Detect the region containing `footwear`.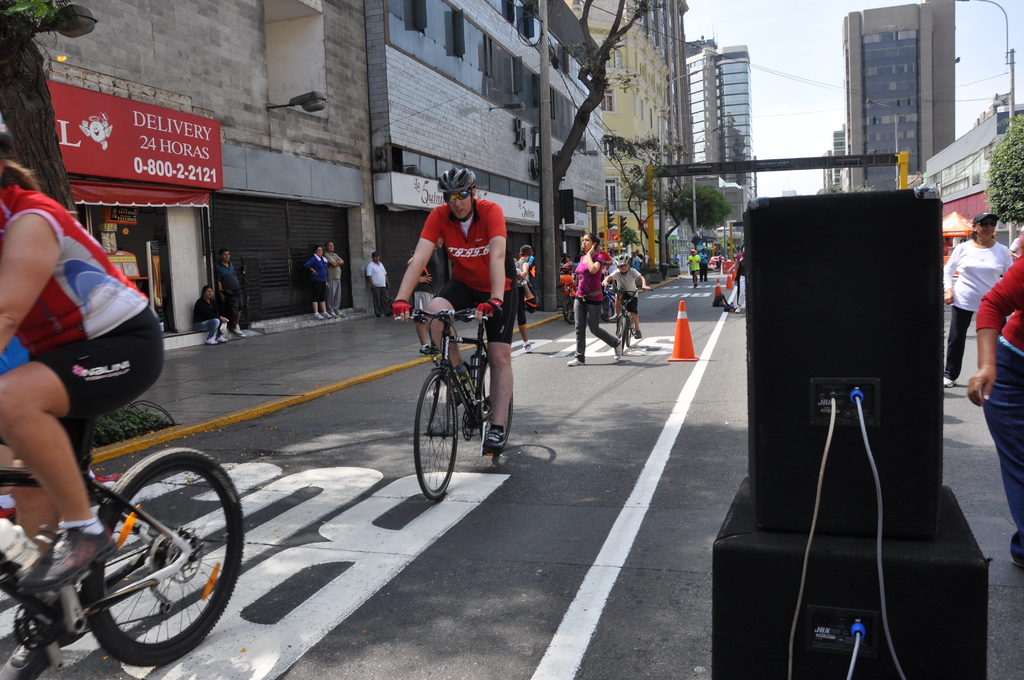
[left=12, top=527, right=118, bottom=593].
